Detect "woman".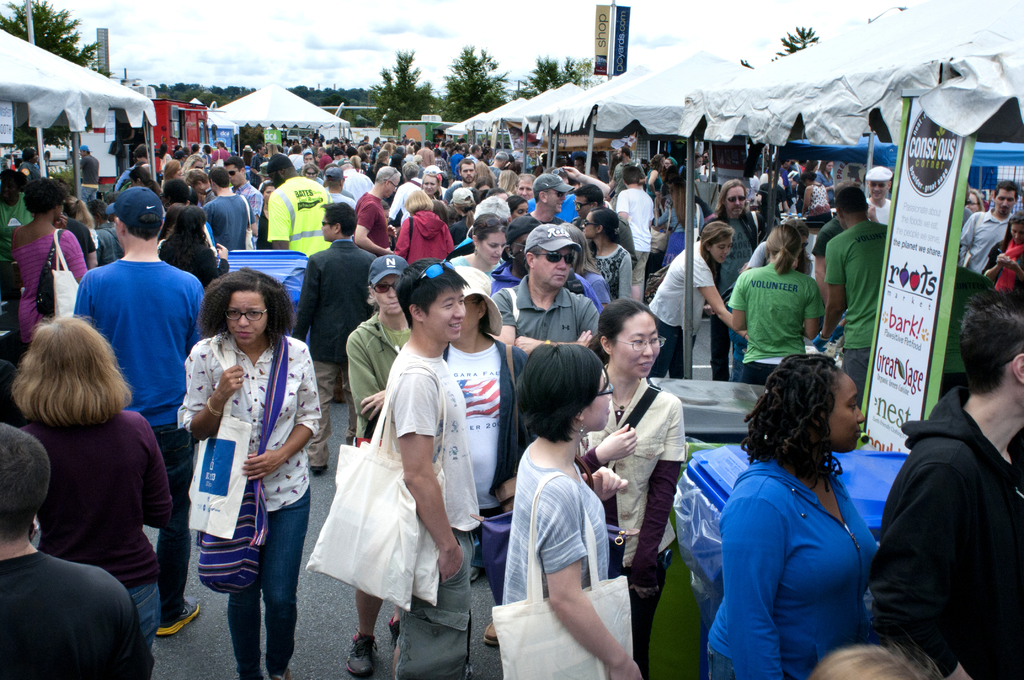
Detected at x1=580 y1=208 x2=632 y2=296.
